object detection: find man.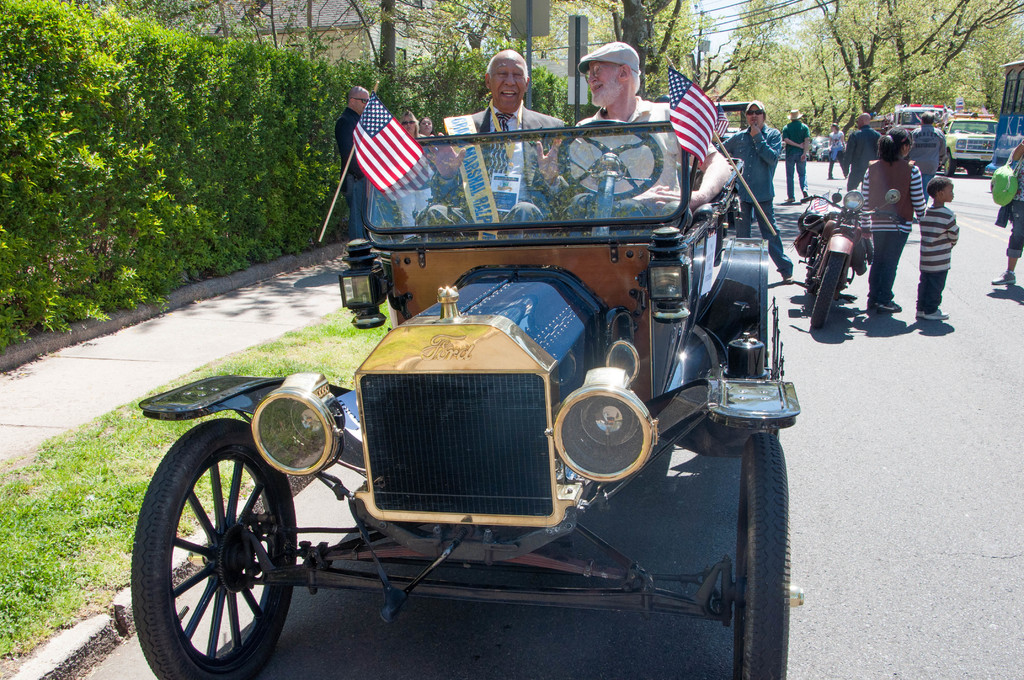
334,85,369,239.
